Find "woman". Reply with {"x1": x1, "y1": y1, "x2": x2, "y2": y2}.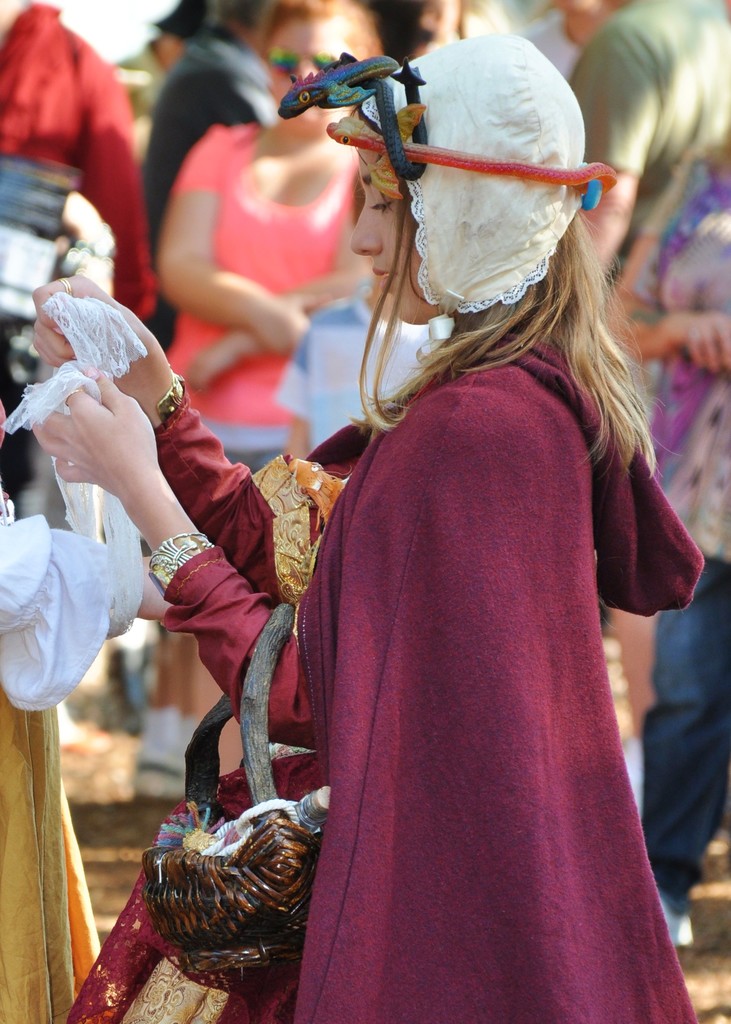
{"x1": 28, "y1": 33, "x2": 705, "y2": 1023}.
